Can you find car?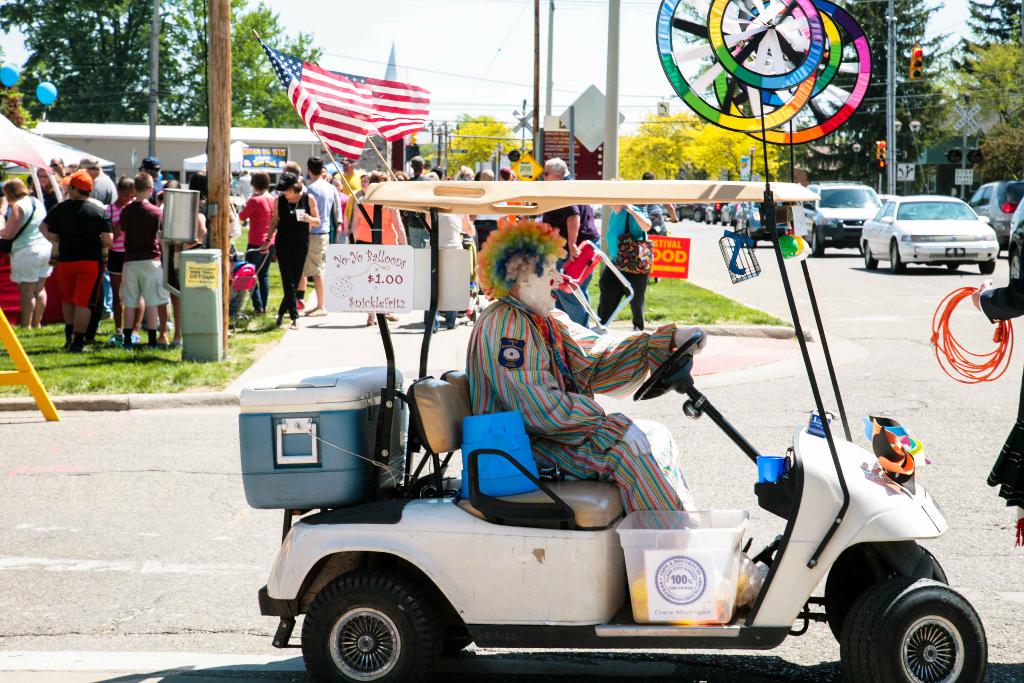
Yes, bounding box: 731/195/786/245.
